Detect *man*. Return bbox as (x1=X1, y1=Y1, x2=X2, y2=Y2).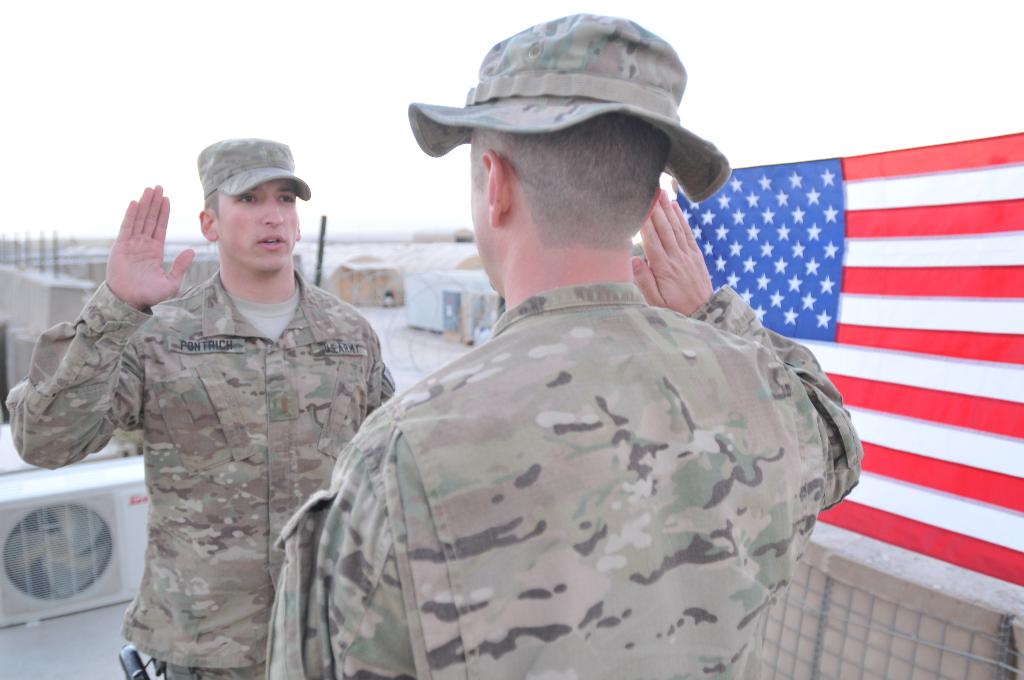
(x1=289, y1=30, x2=861, y2=663).
